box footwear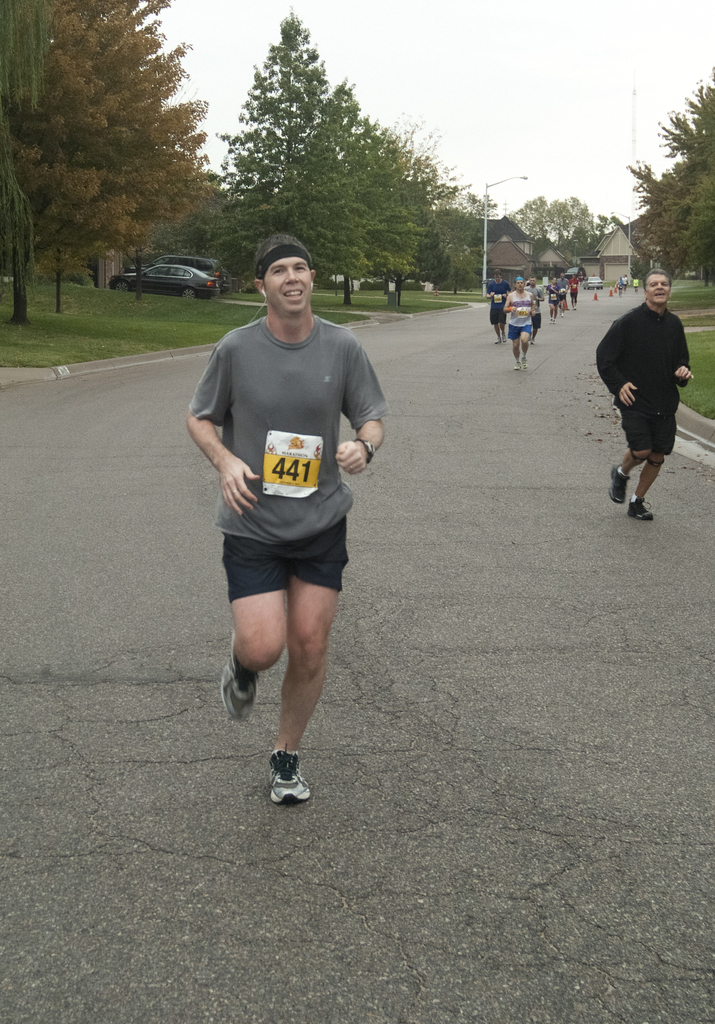
<region>215, 630, 264, 723</region>
